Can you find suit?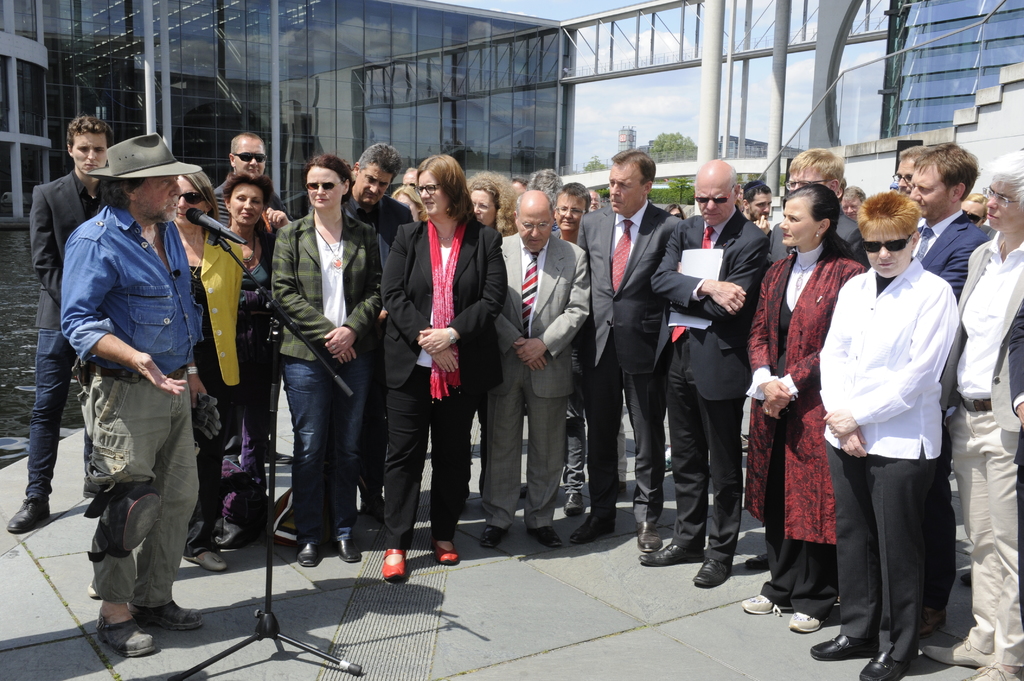
Yes, bounding box: bbox=(765, 205, 868, 264).
